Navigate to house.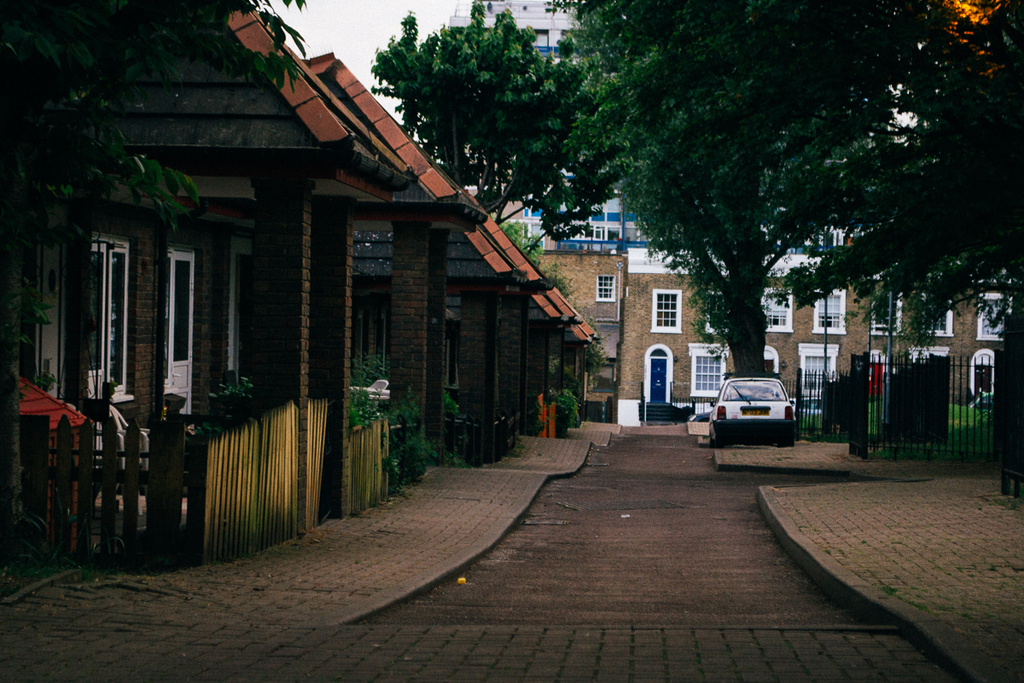
Navigation target: x1=646 y1=45 x2=824 y2=417.
